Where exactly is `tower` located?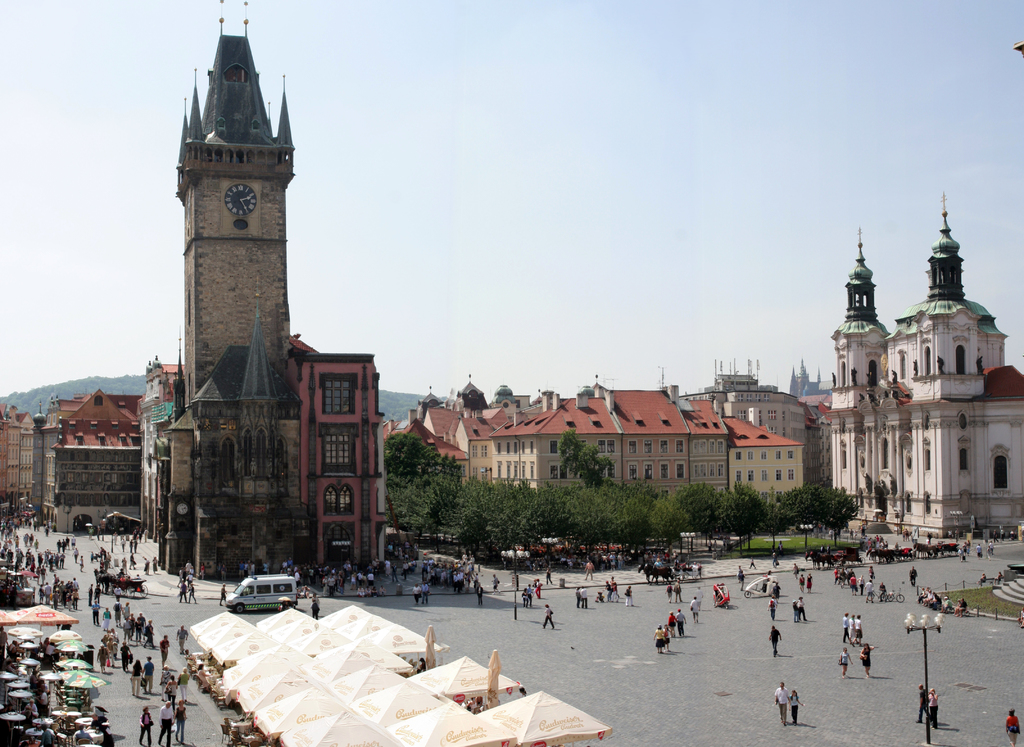
Its bounding box is 831, 239, 889, 405.
